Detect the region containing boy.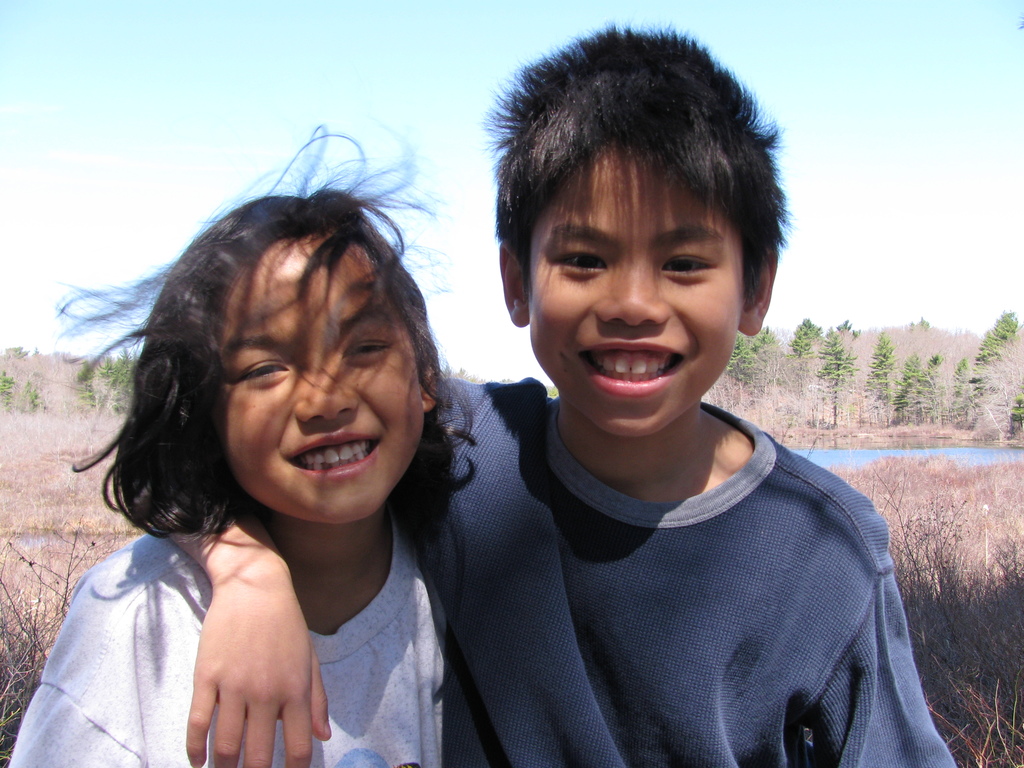
(left=148, top=22, right=962, bottom=767).
